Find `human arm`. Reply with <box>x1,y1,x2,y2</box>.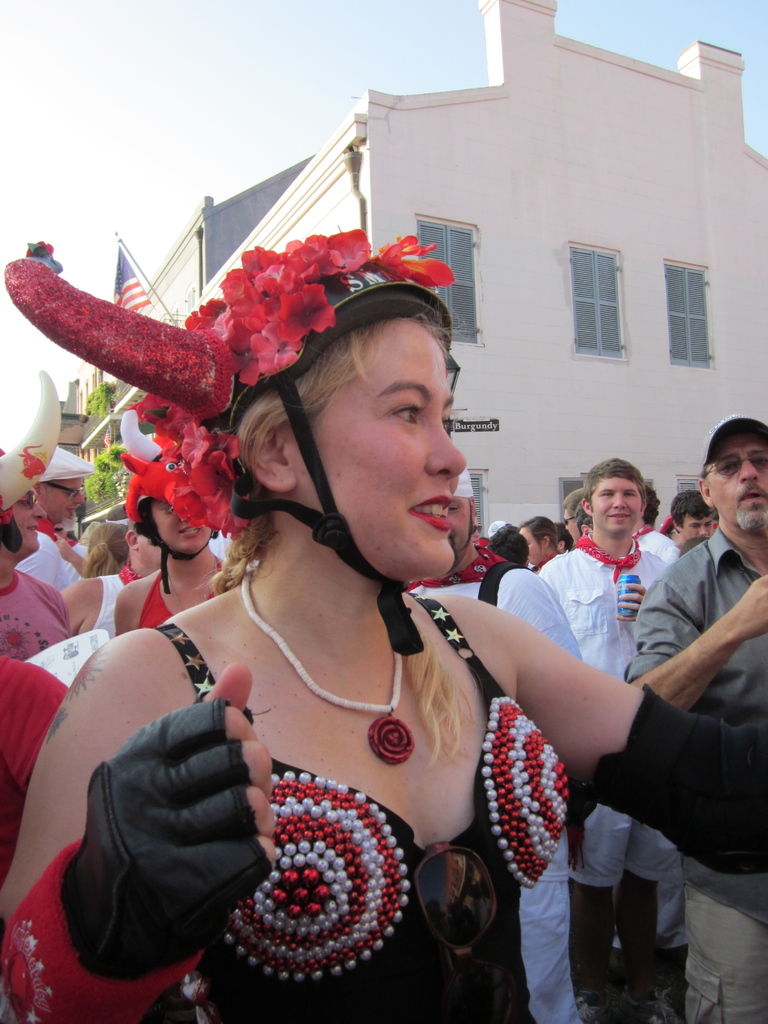
<box>46,575,115,650</box>.
